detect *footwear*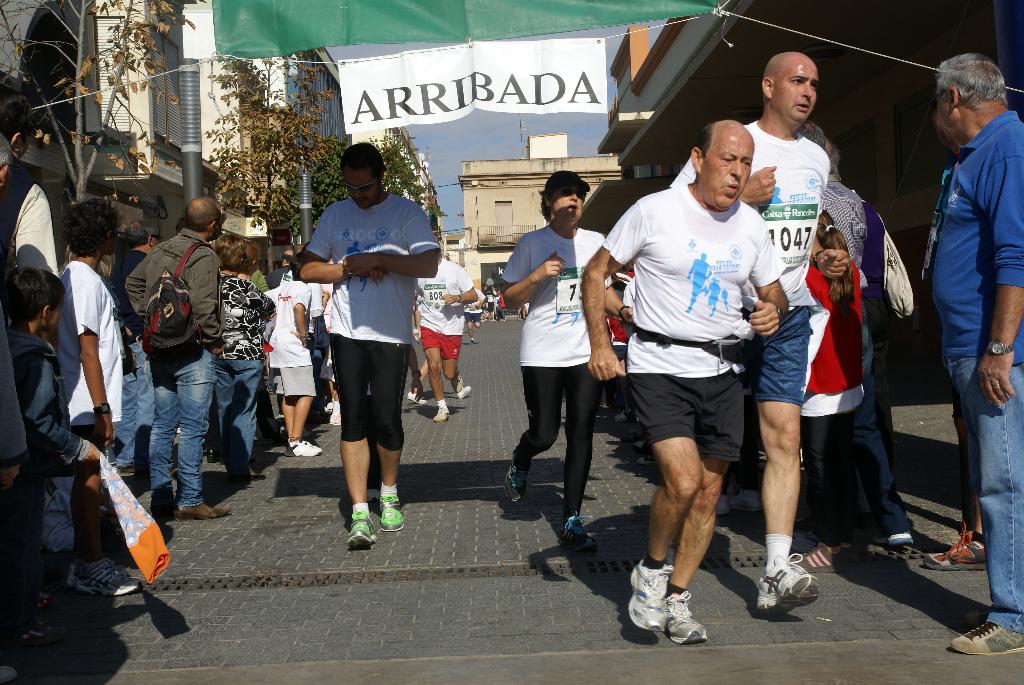
BBox(888, 531, 917, 546)
